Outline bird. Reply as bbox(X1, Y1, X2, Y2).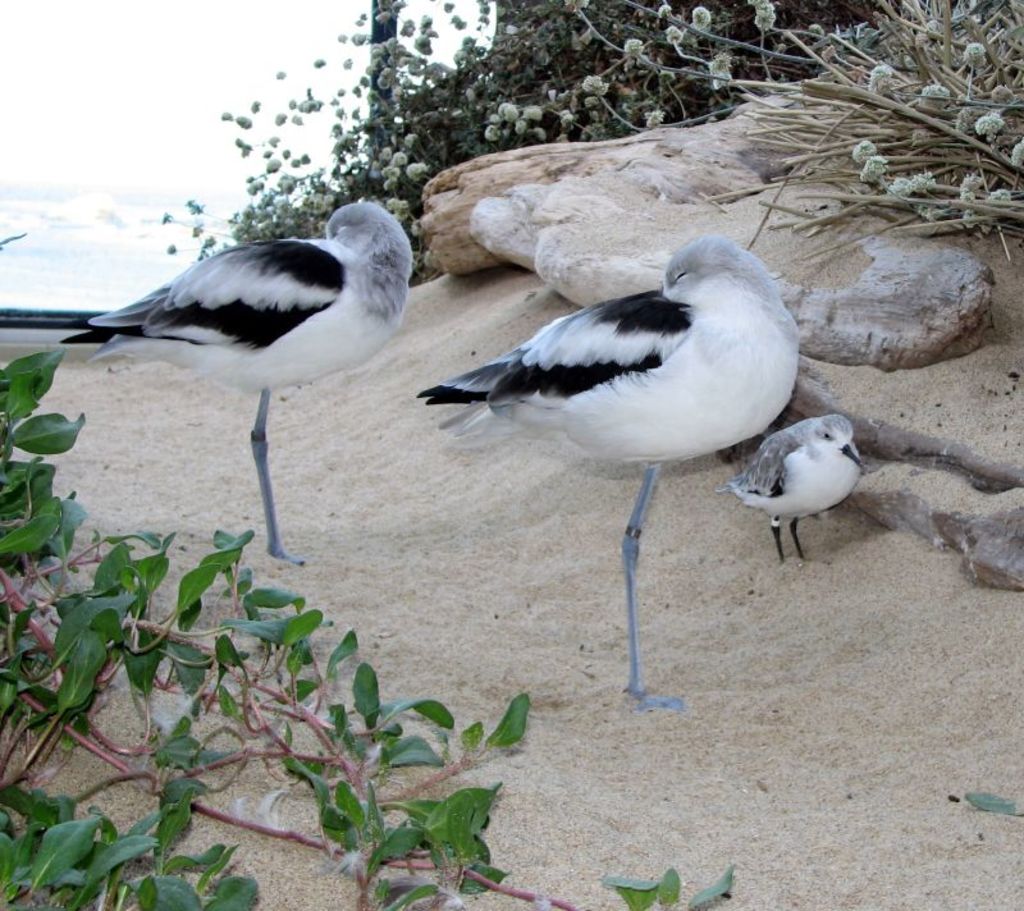
bbox(412, 234, 820, 638).
